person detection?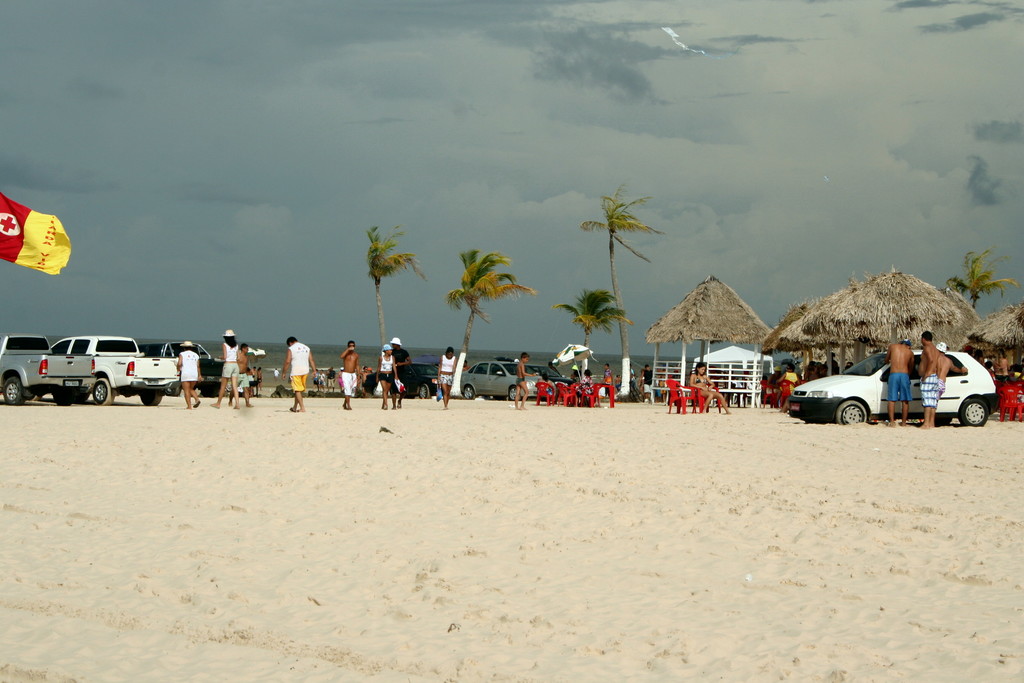
<bbox>690, 358, 731, 415</bbox>
